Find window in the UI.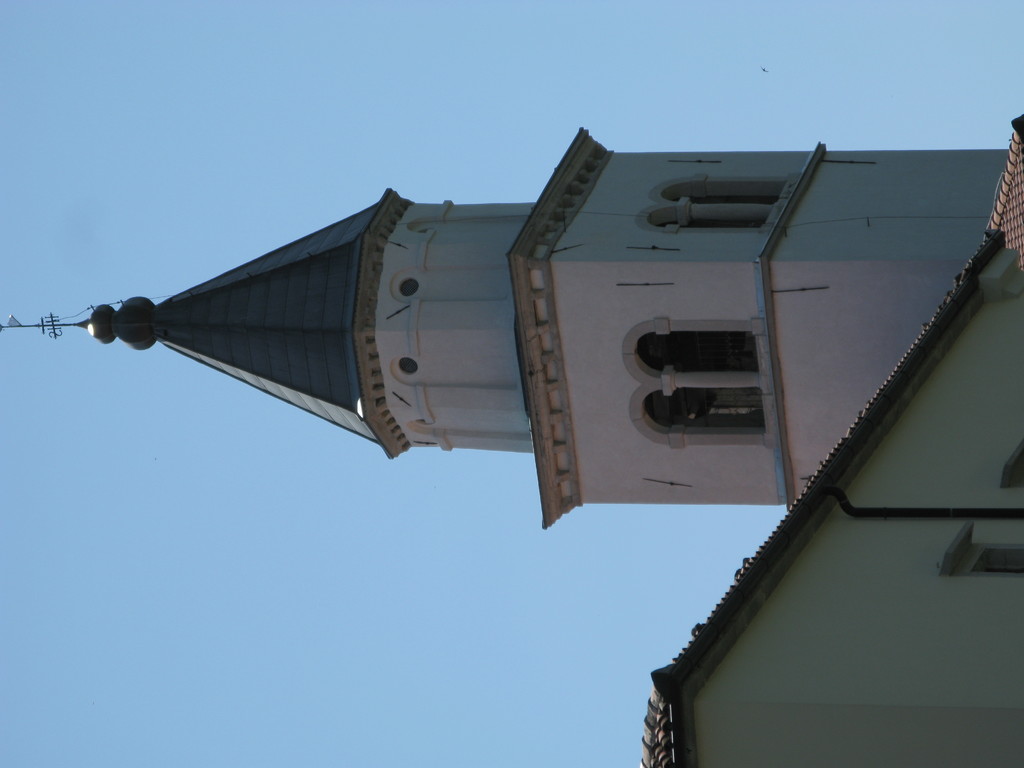
UI element at 953, 541, 1023, 579.
